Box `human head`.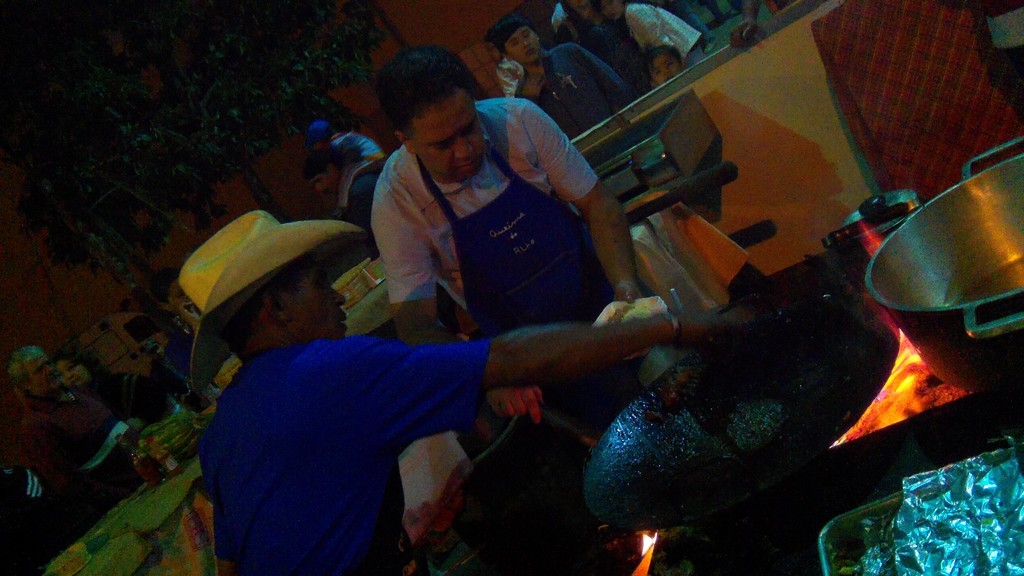
BBox(304, 120, 339, 150).
